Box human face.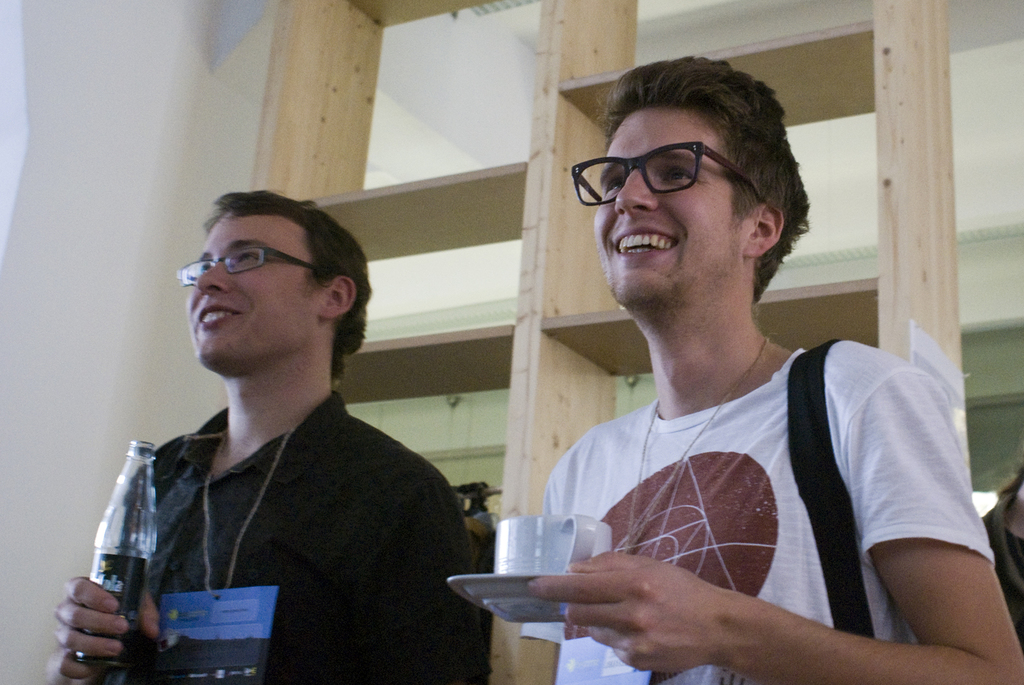
box(596, 108, 759, 303).
